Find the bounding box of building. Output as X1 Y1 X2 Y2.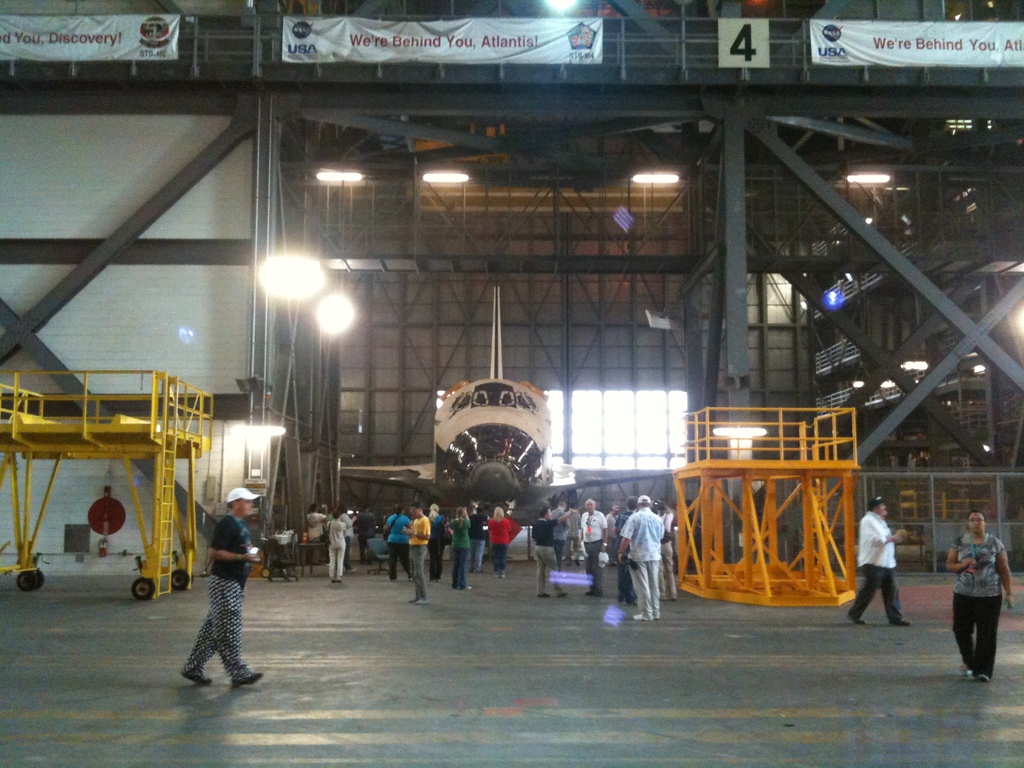
0 0 1023 767.
